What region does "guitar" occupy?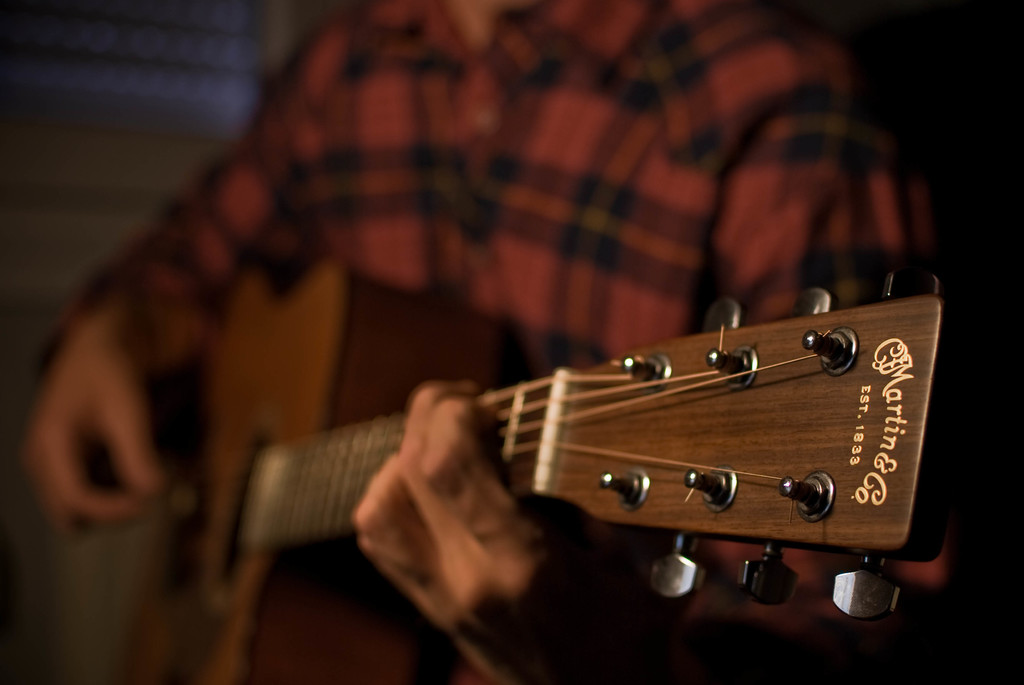
region(54, 260, 995, 684).
